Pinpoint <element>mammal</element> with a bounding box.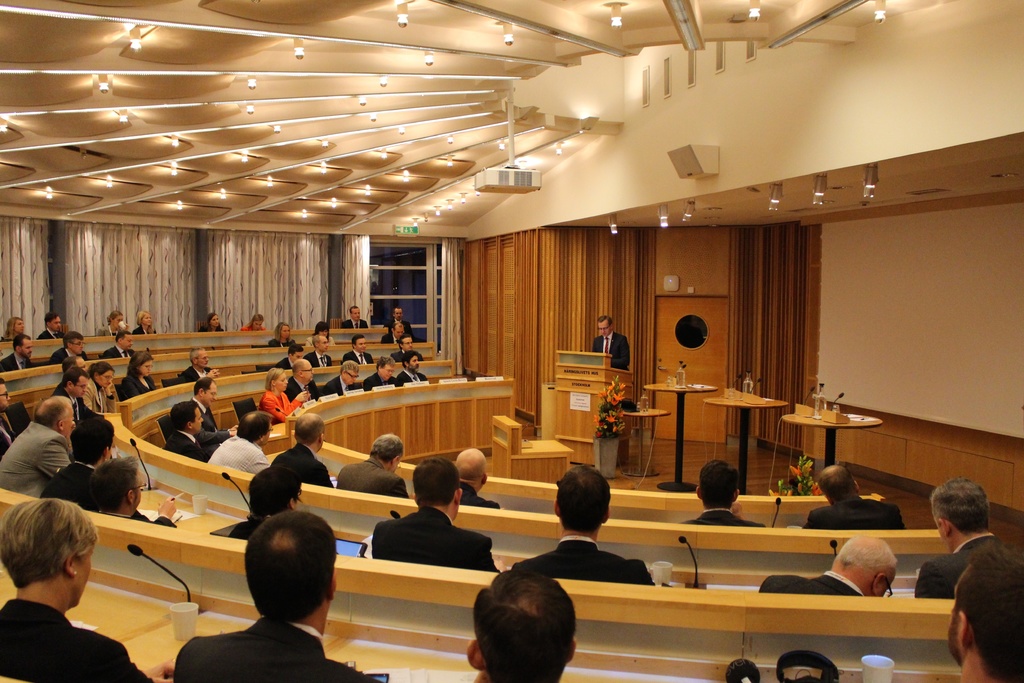
3:317:29:342.
